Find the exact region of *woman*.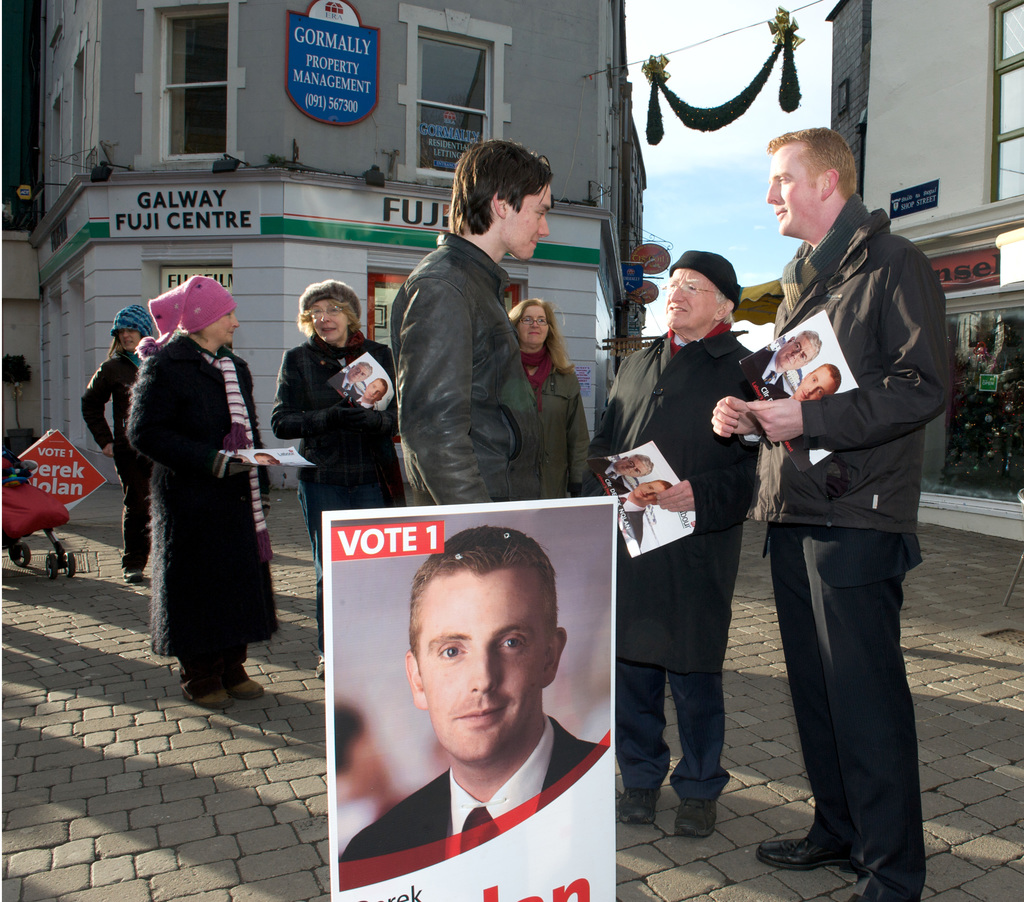
Exact region: [88, 296, 154, 571].
